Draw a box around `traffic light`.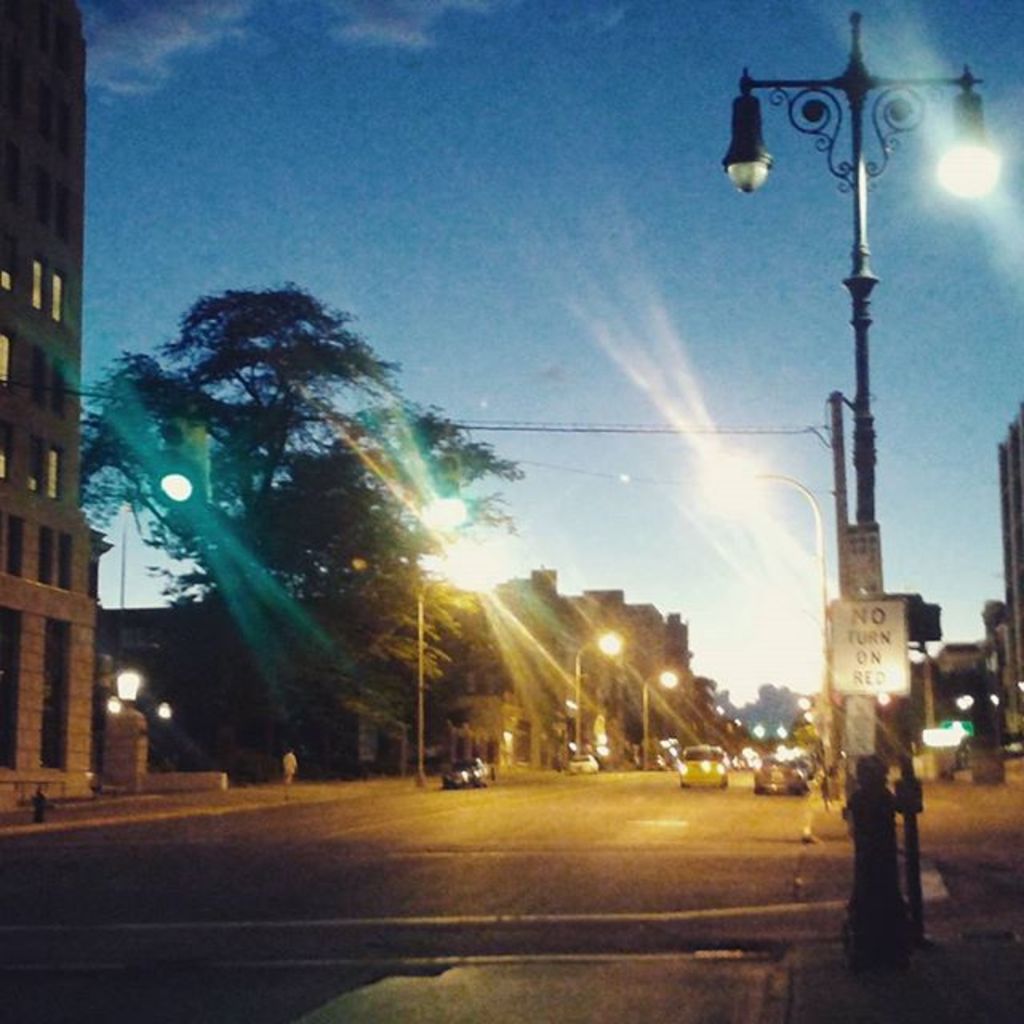
box=[154, 408, 216, 504].
